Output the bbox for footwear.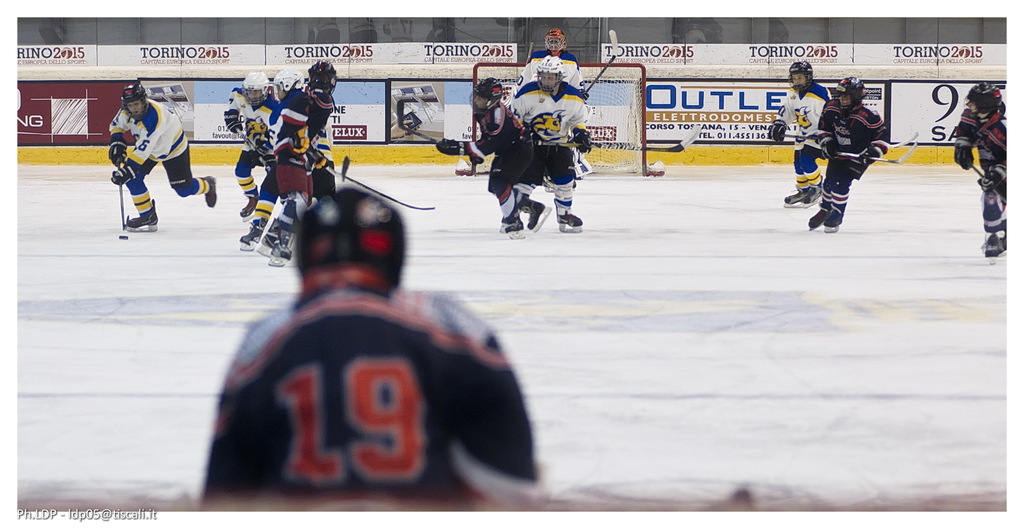
{"x1": 243, "y1": 224, "x2": 265, "y2": 246}.
